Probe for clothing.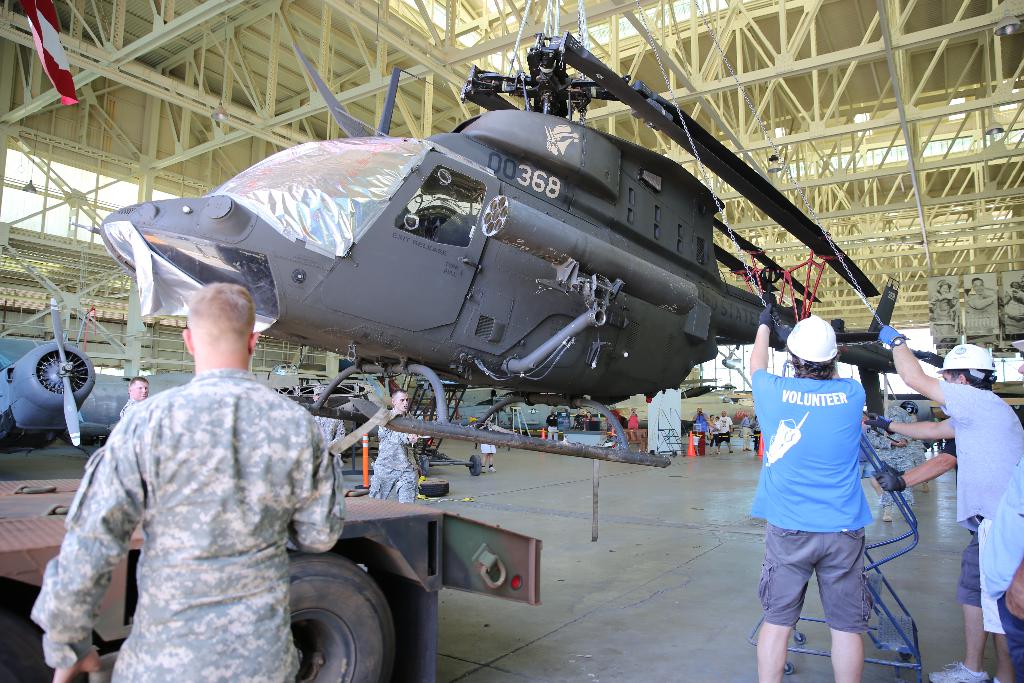
Probe result: left=575, top=415, right=585, bottom=429.
